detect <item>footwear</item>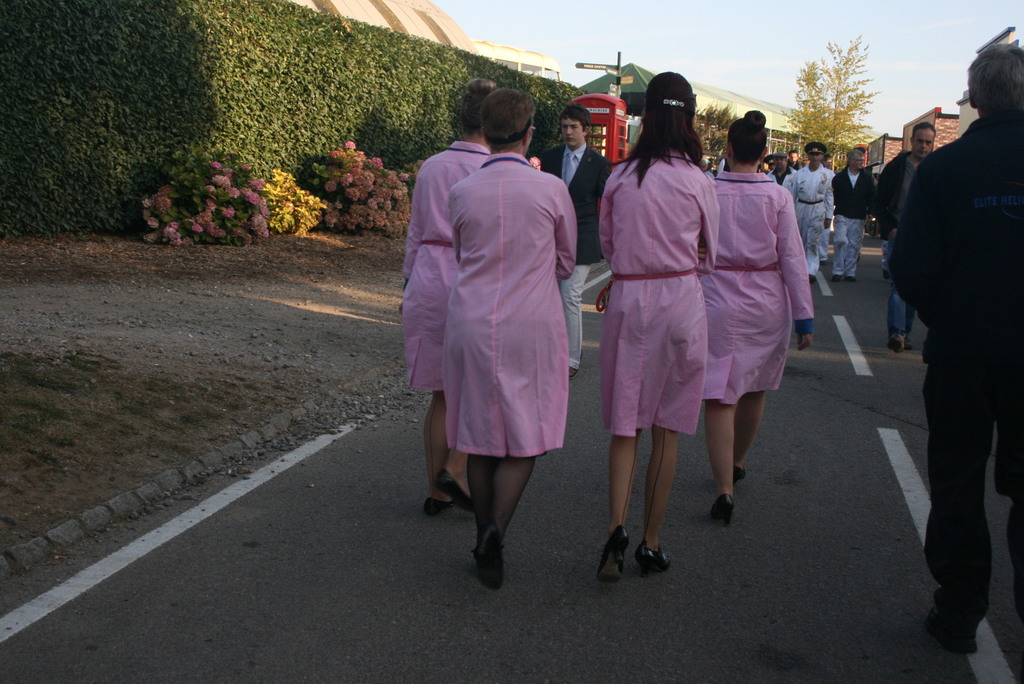
box=[886, 329, 911, 352]
